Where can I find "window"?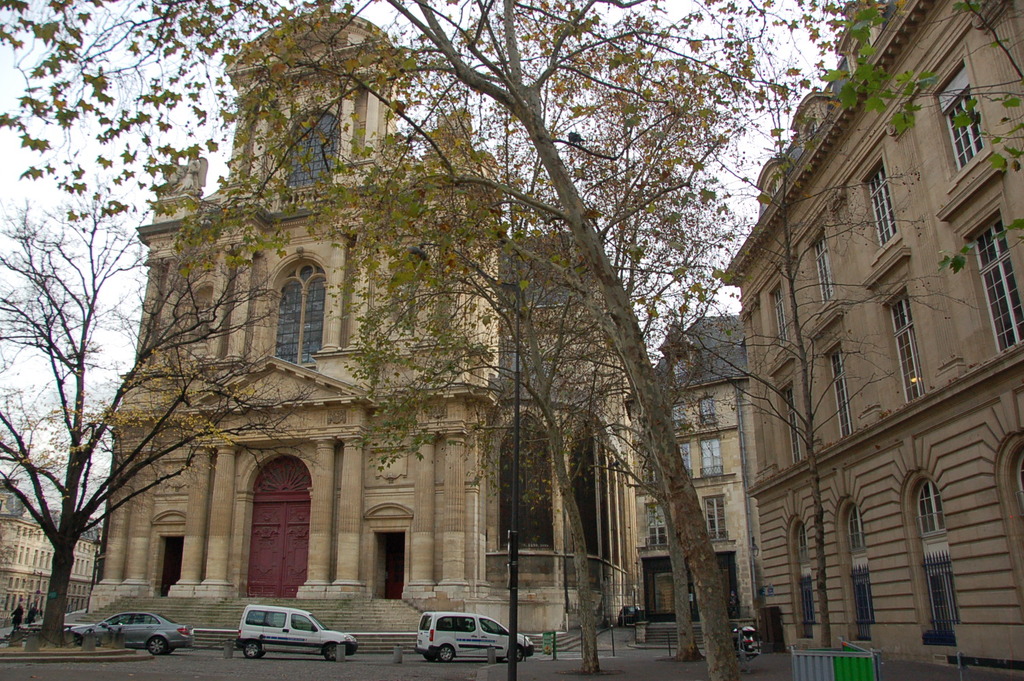
You can find it at [x1=916, y1=479, x2=959, y2=650].
